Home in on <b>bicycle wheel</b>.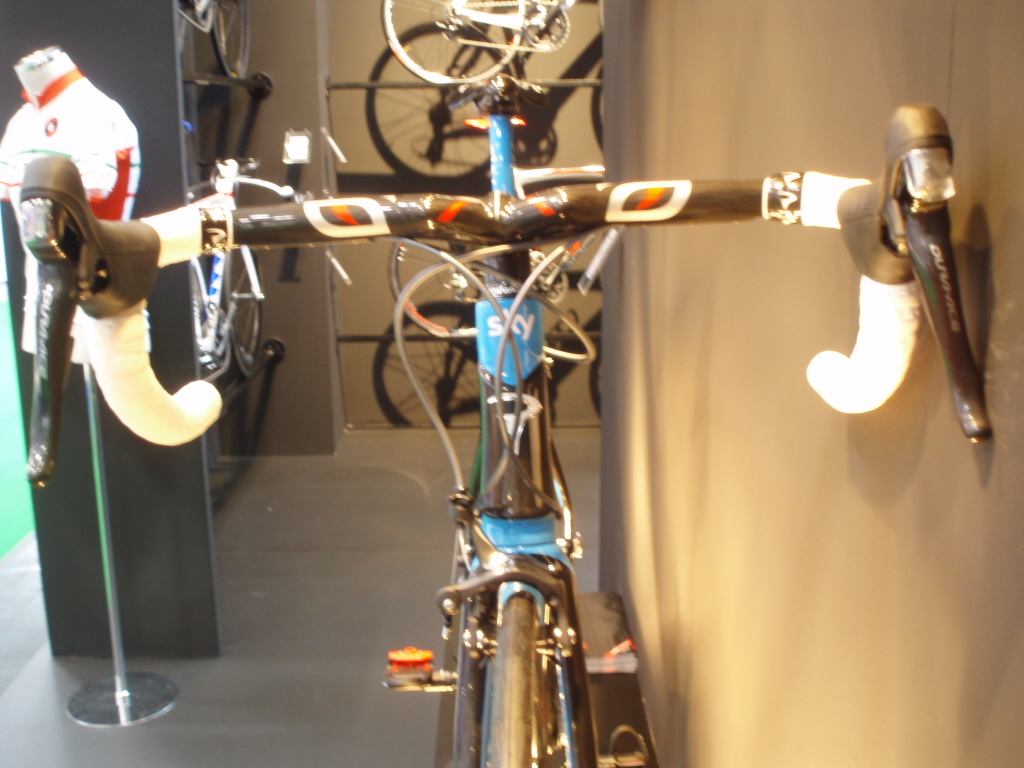
Homed in at (left=364, top=17, right=514, bottom=188).
